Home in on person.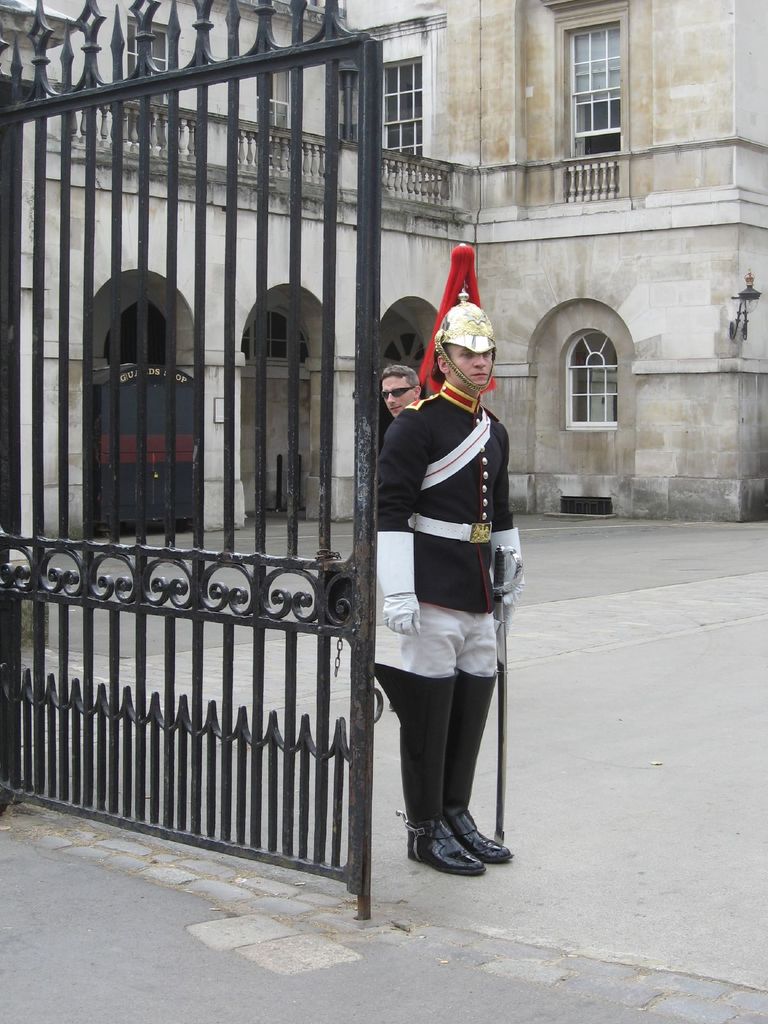
Homed in at (382,365,426,419).
